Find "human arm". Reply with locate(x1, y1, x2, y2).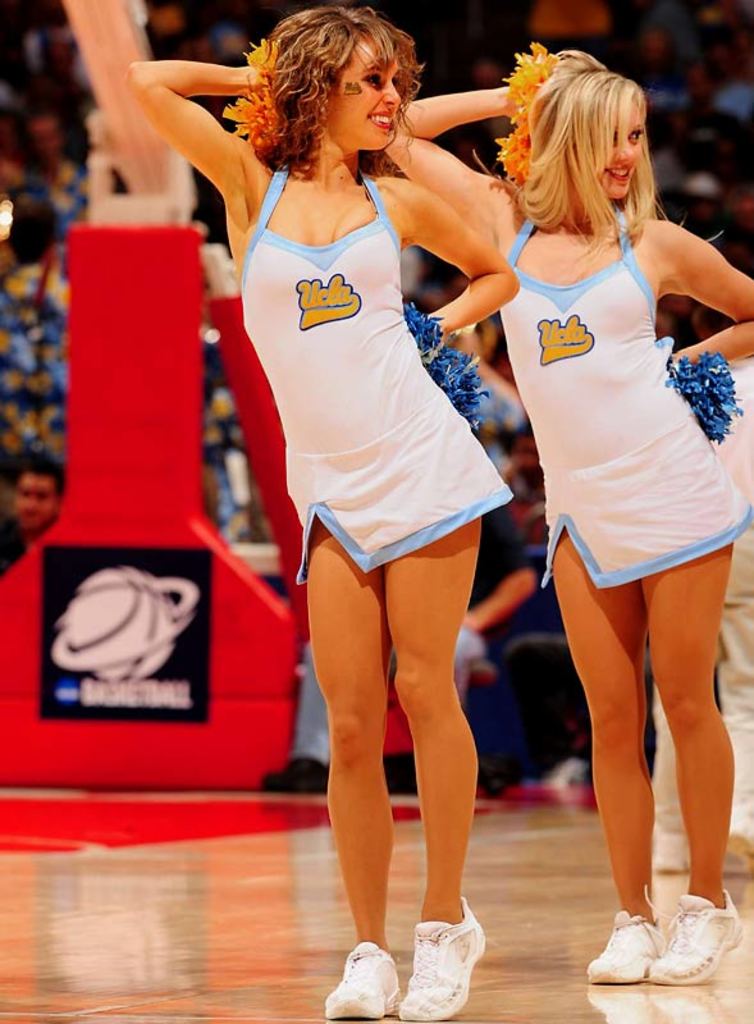
locate(387, 78, 506, 246).
